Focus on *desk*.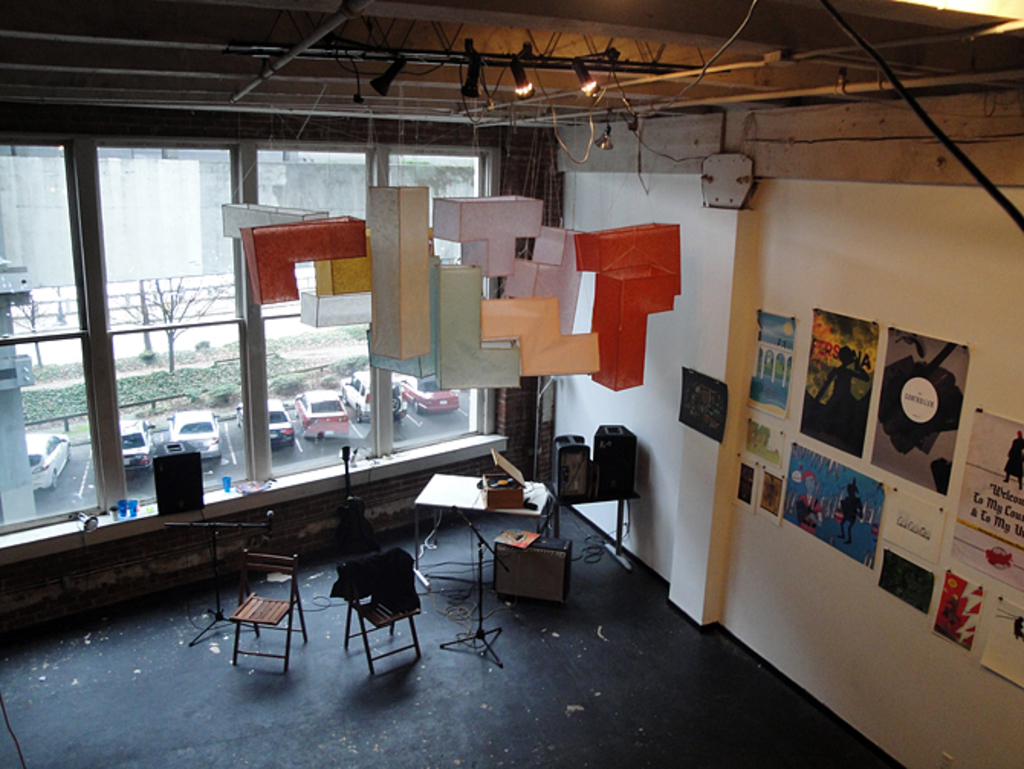
Focused at BBox(413, 472, 547, 589).
